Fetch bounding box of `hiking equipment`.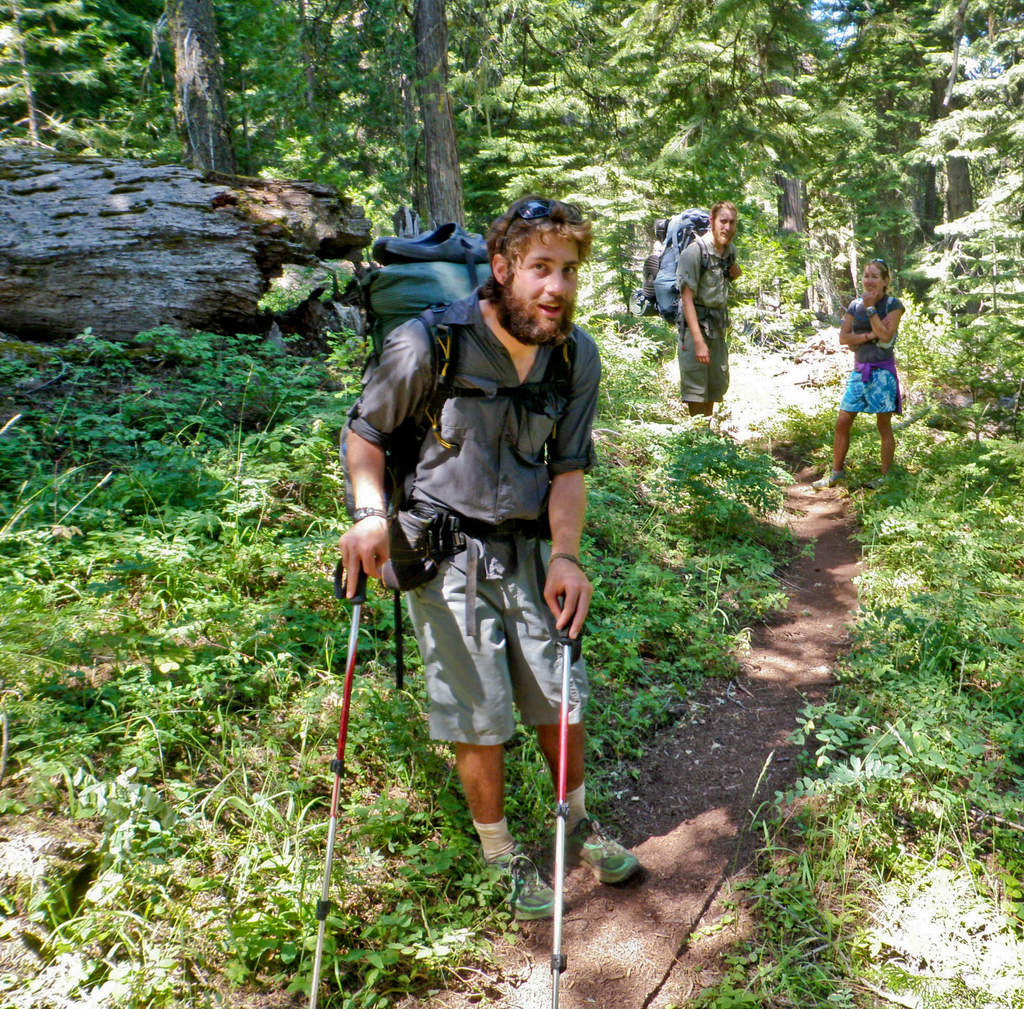
Bbox: pyautogui.locateOnScreen(636, 198, 739, 346).
